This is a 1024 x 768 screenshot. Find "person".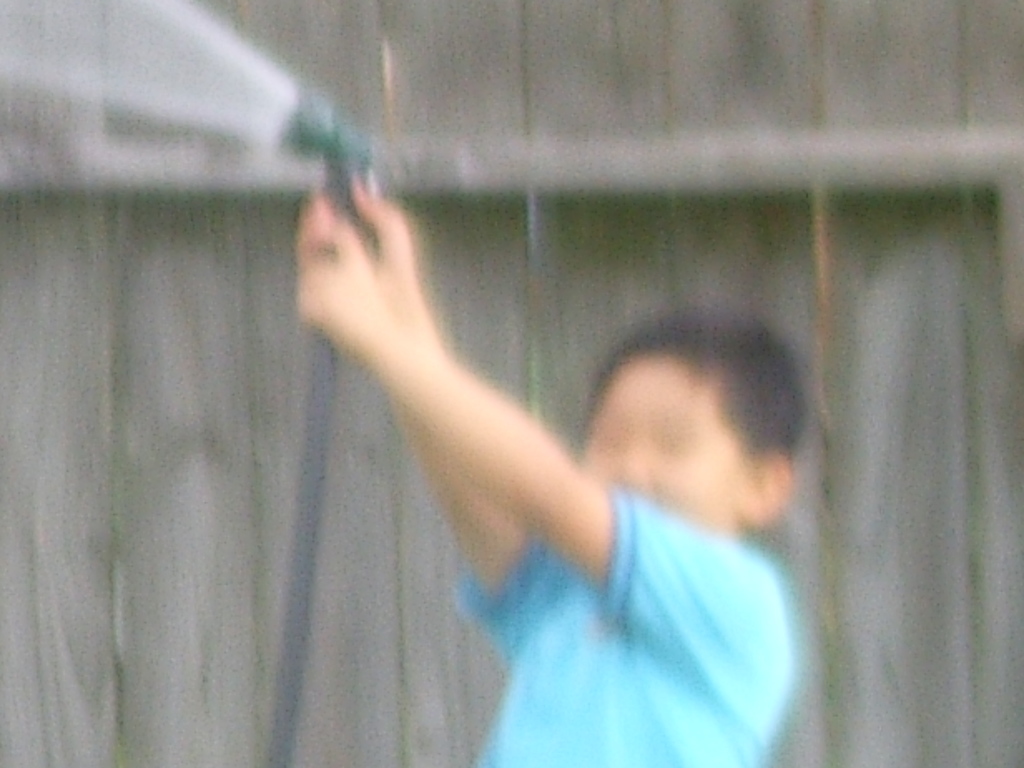
Bounding box: locate(186, 108, 876, 767).
